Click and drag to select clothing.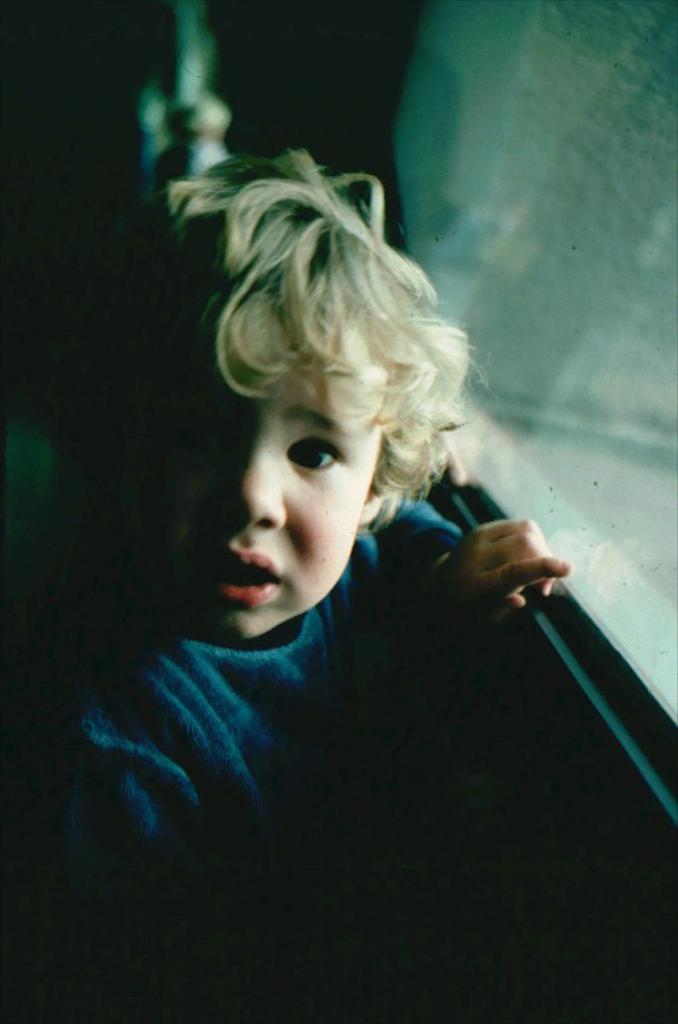
Selection: [0,494,453,1023].
